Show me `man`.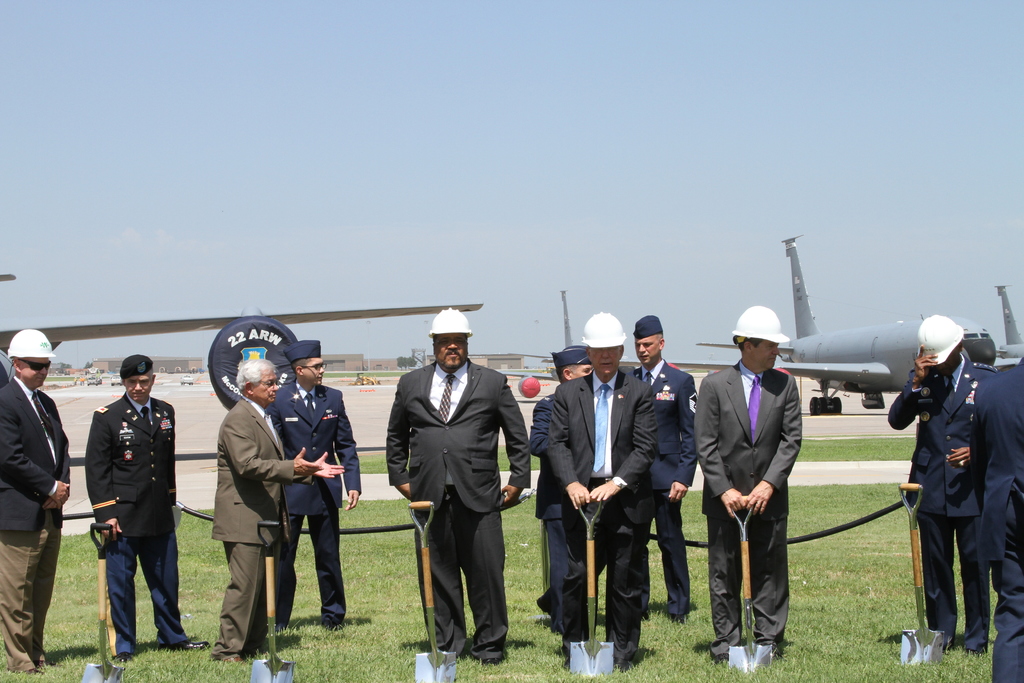
`man` is here: (536,297,653,666).
